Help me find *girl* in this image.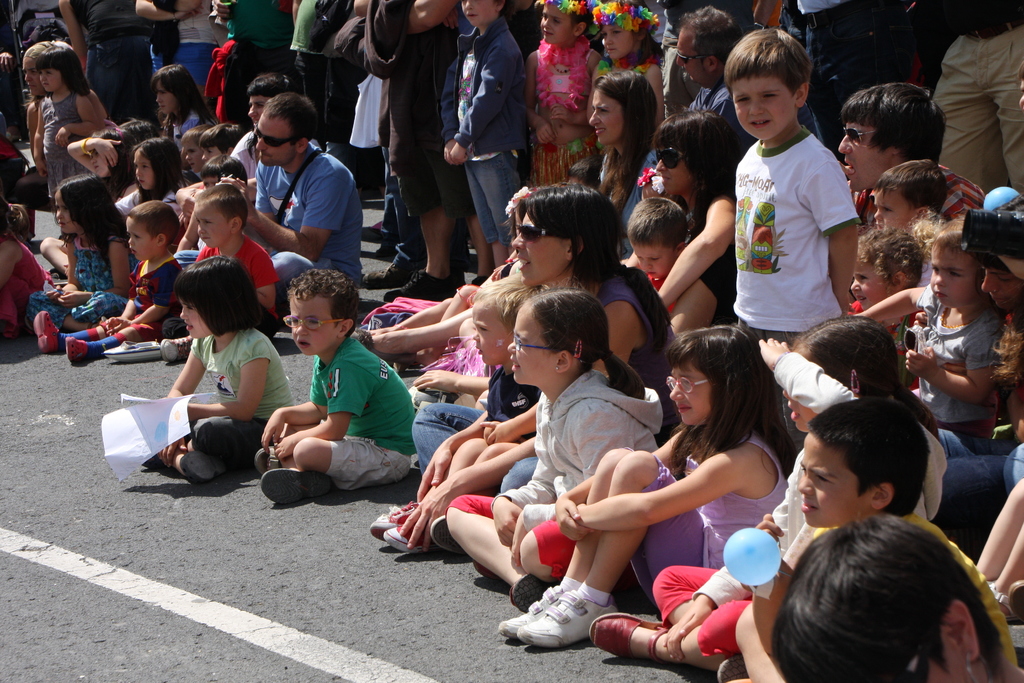
Found it: select_region(23, 172, 128, 348).
